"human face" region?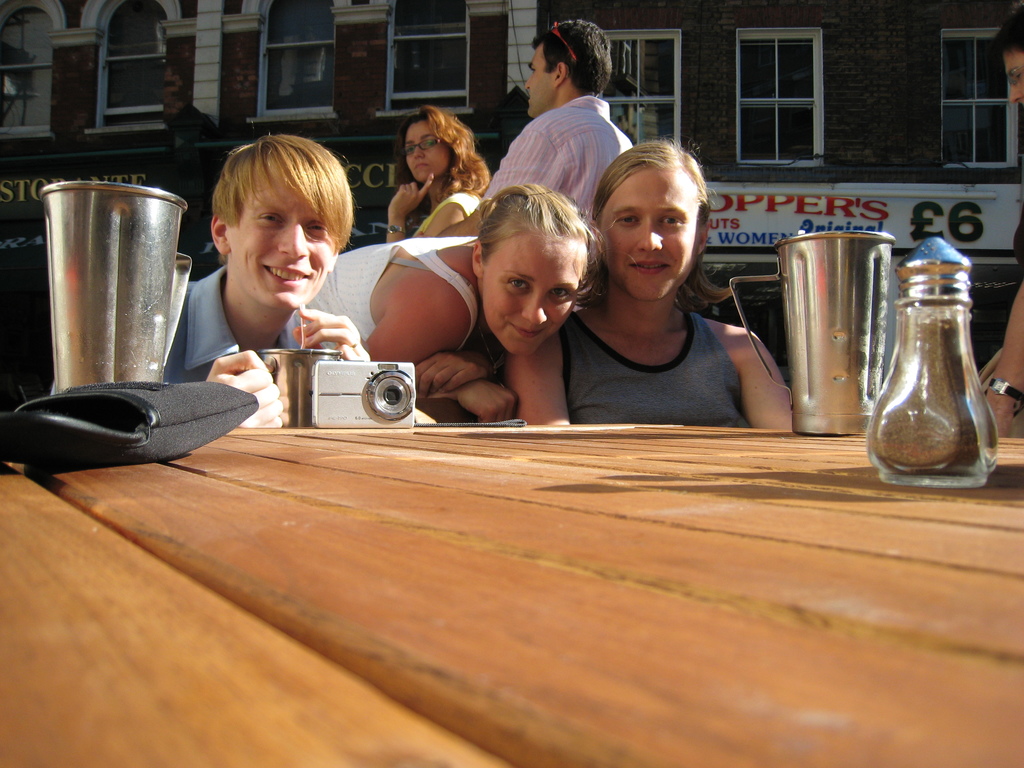
(left=480, top=234, right=586, bottom=358)
